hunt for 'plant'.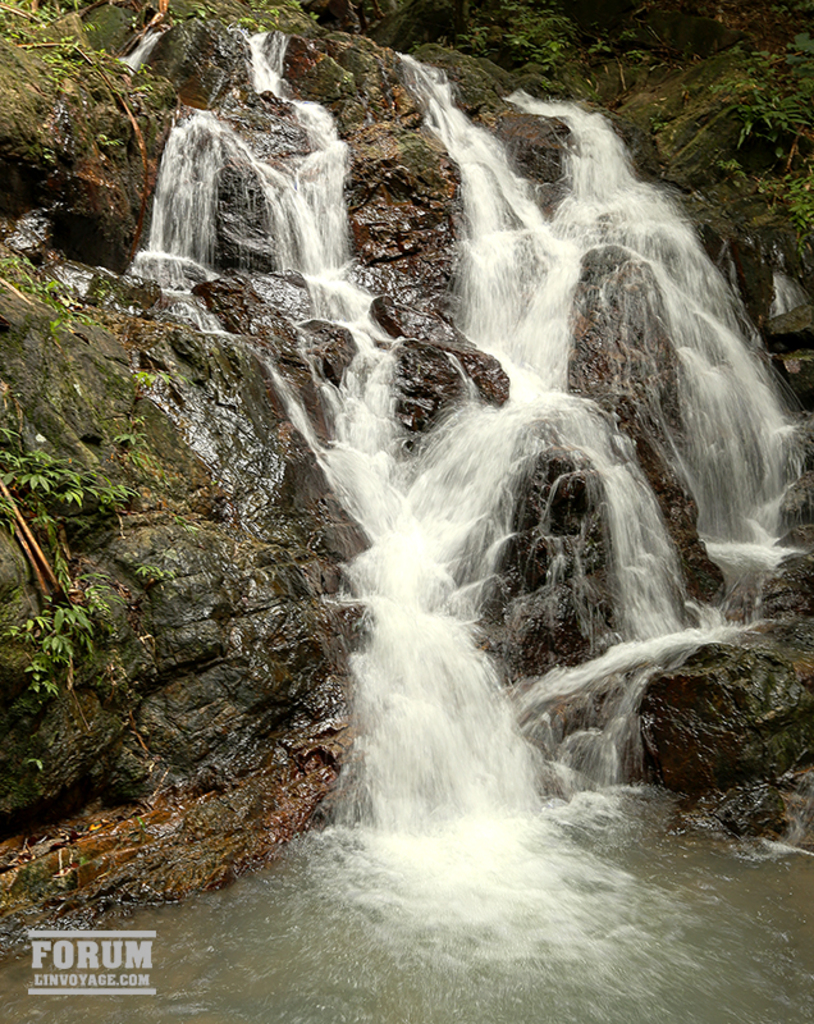
Hunted down at bbox(758, 155, 813, 260).
